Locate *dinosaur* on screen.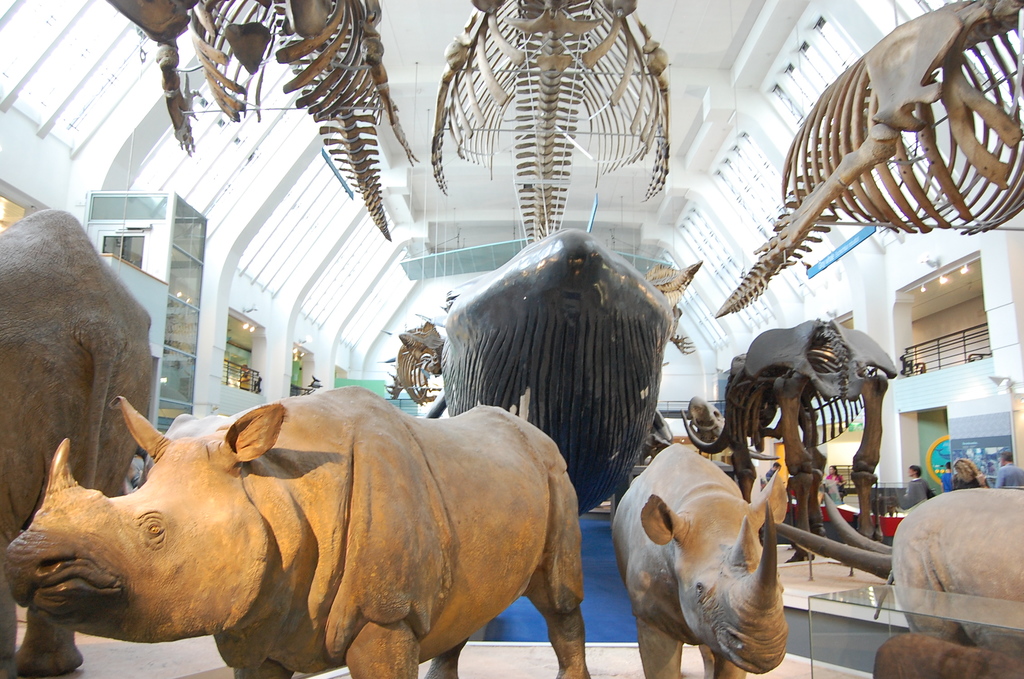
On screen at [0,386,593,678].
